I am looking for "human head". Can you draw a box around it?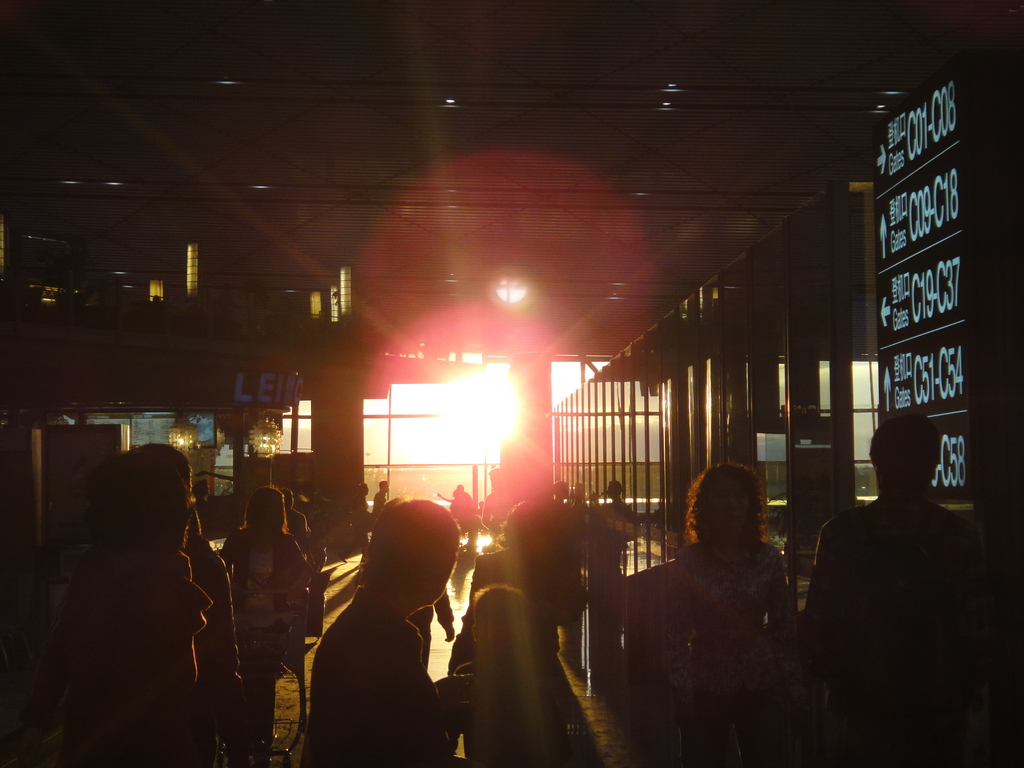
Sure, the bounding box is box(871, 413, 941, 492).
